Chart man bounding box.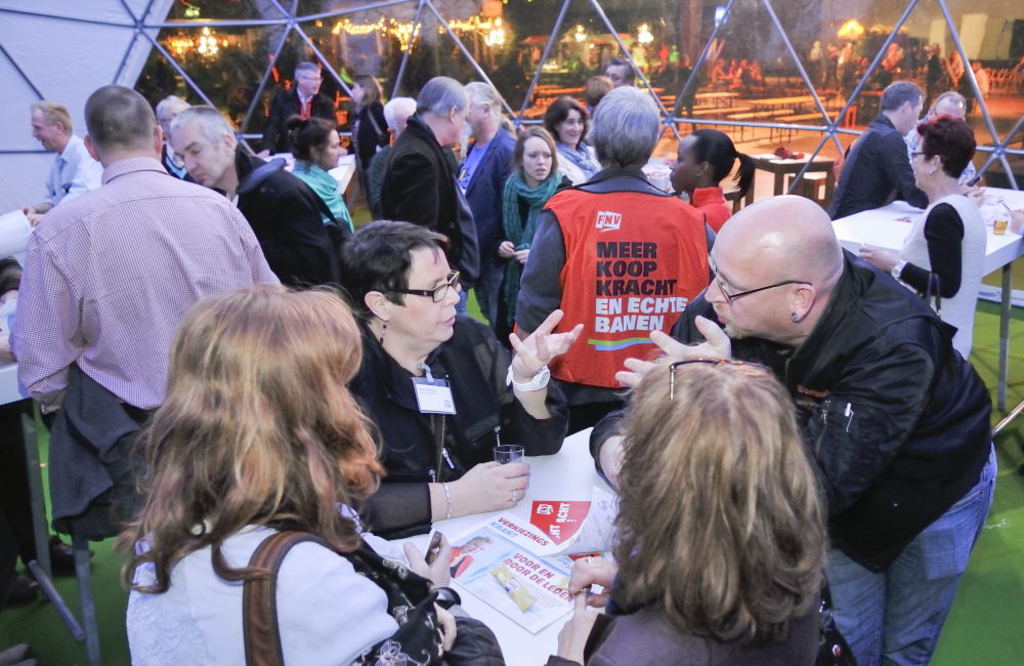
Charted: 906:85:978:182.
